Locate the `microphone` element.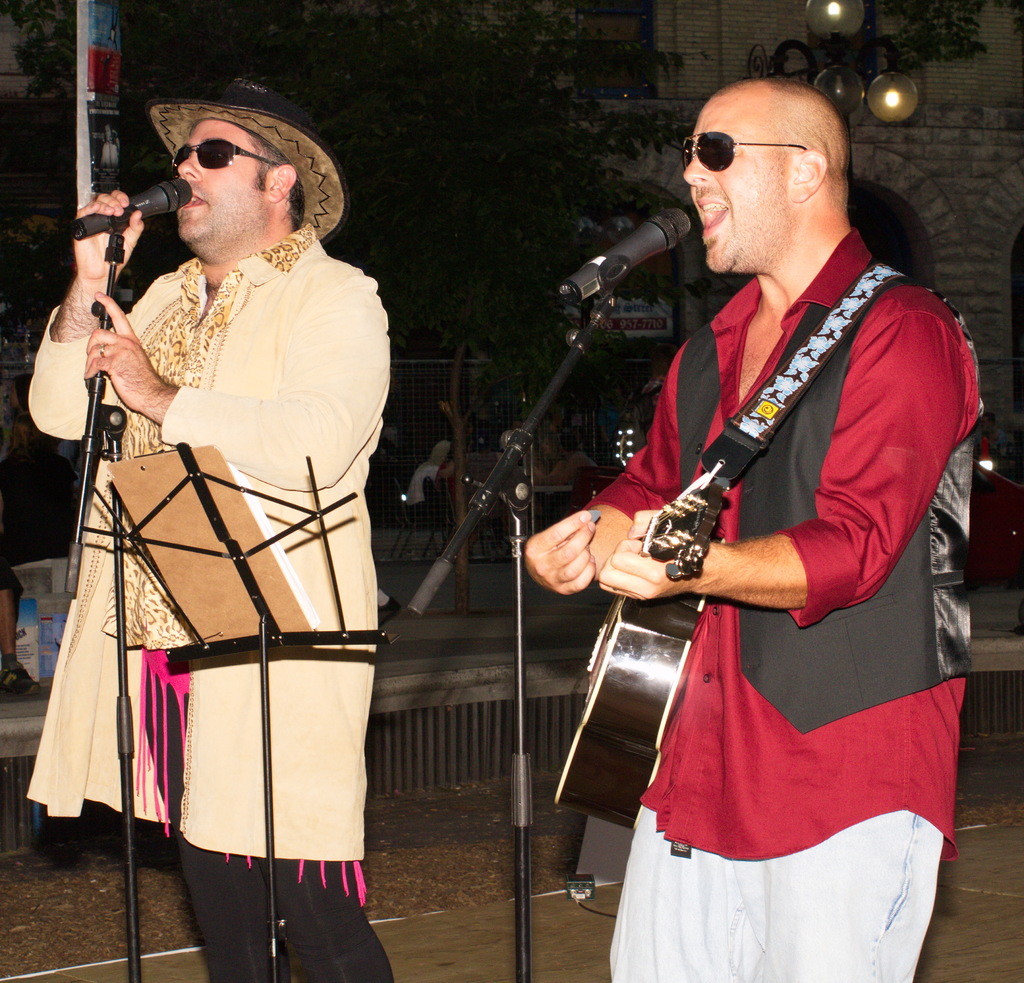
Element bbox: <box>69,174,192,243</box>.
